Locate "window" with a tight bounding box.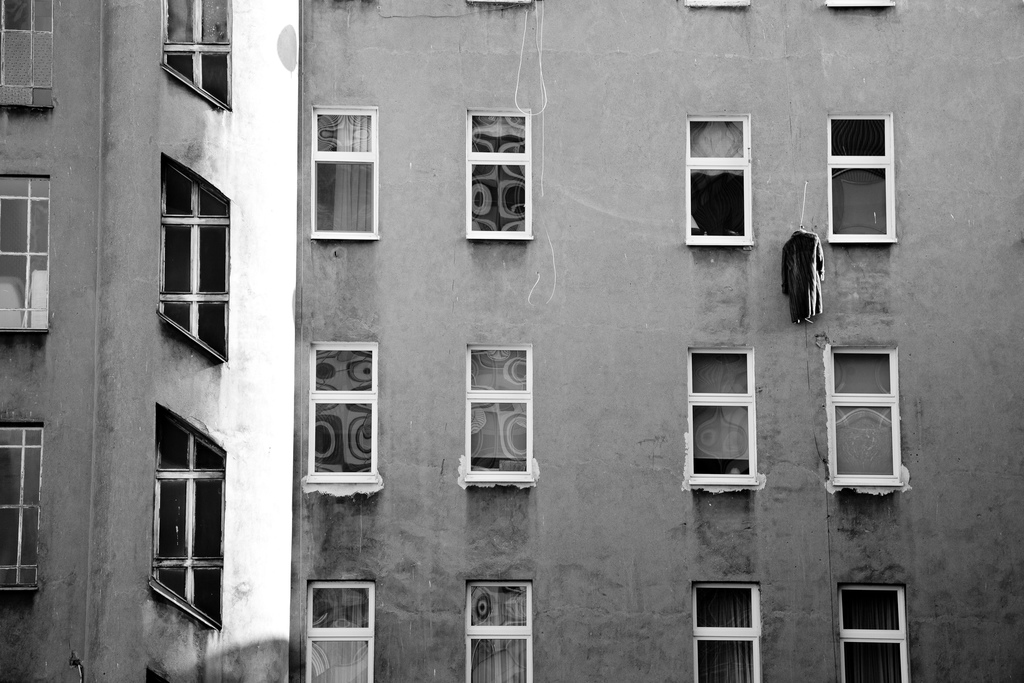
locate(311, 342, 374, 479).
